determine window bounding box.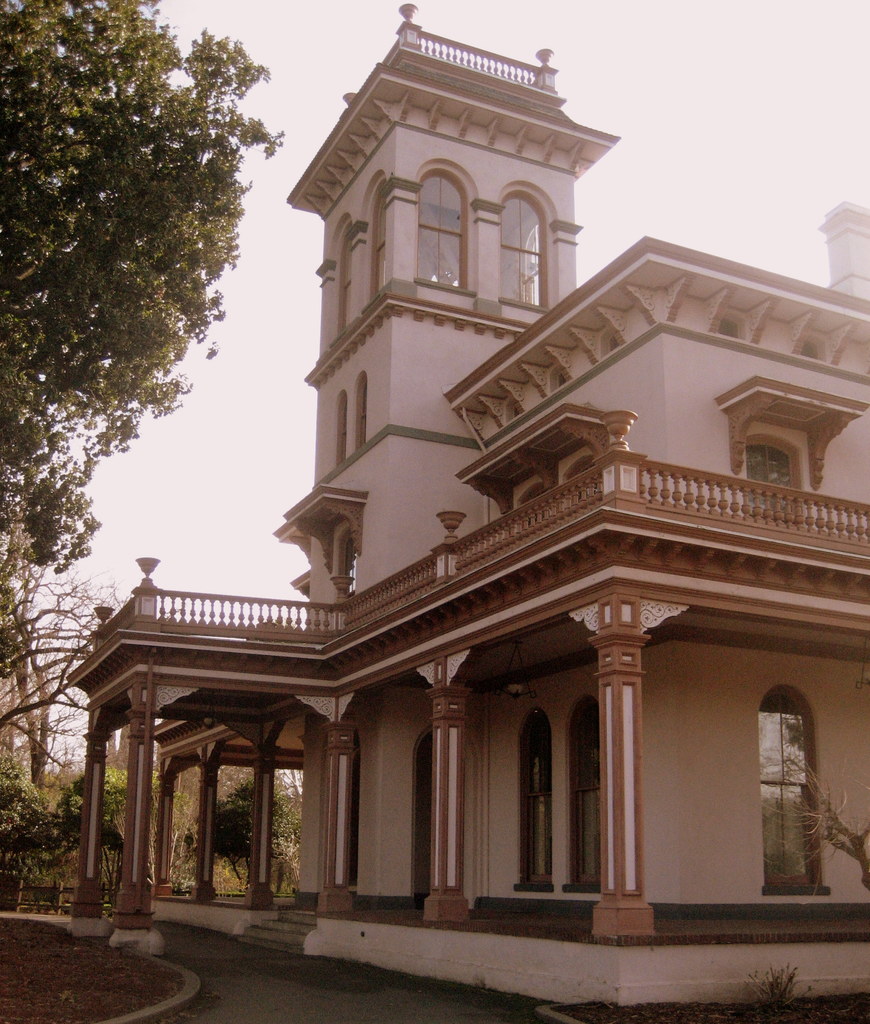
Determined: rect(751, 438, 802, 520).
